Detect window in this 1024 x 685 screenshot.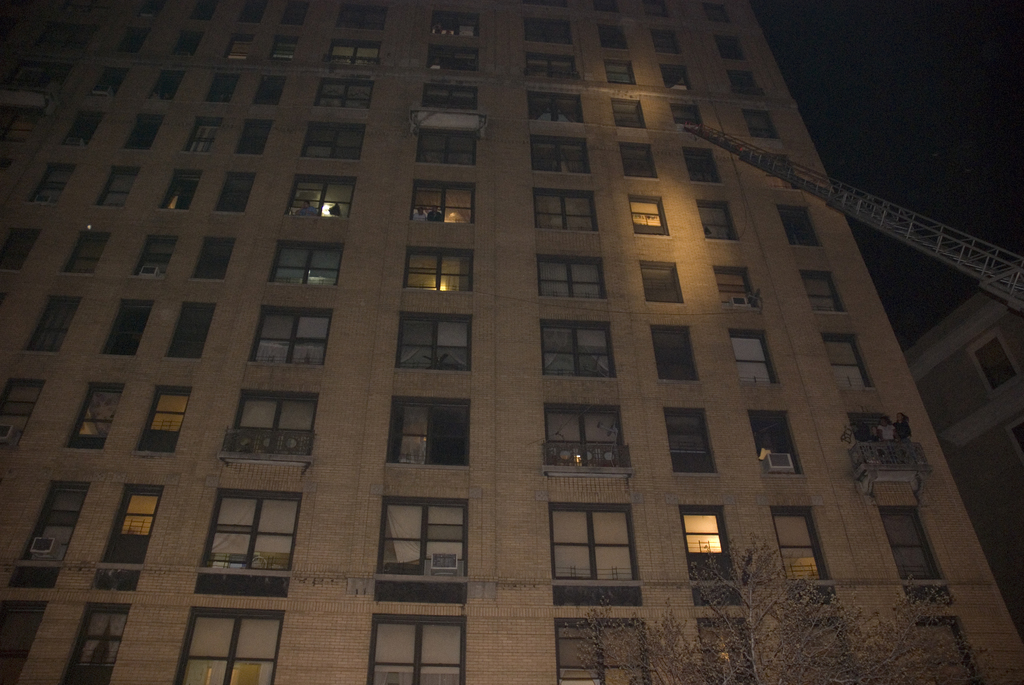
Detection: {"left": 65, "top": 112, "right": 96, "bottom": 148}.
